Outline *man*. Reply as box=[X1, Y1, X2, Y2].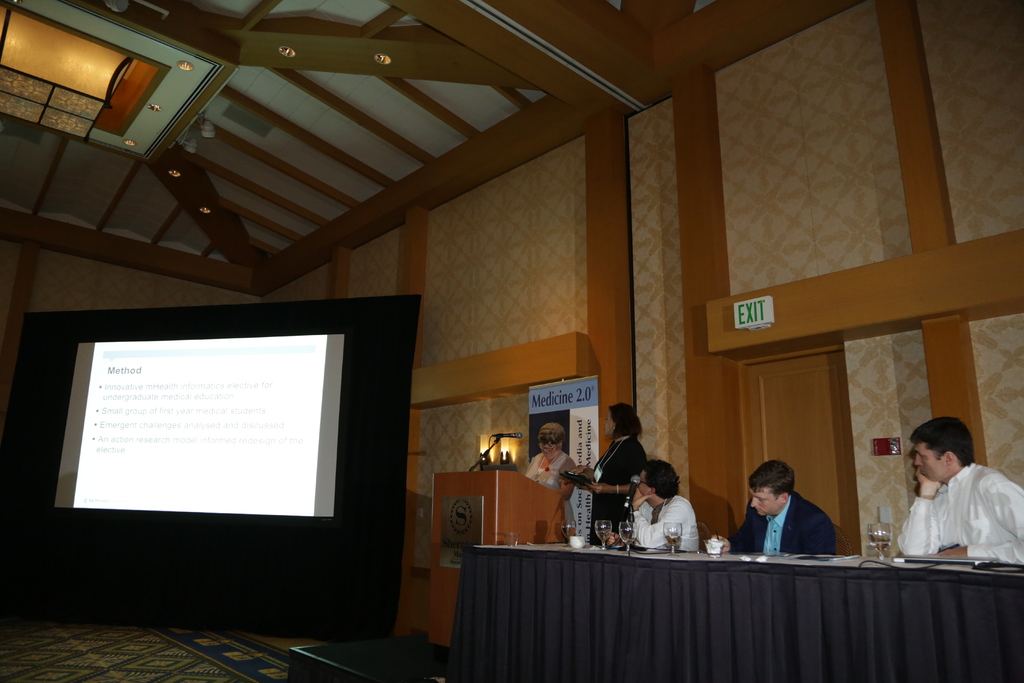
box=[888, 422, 1016, 585].
